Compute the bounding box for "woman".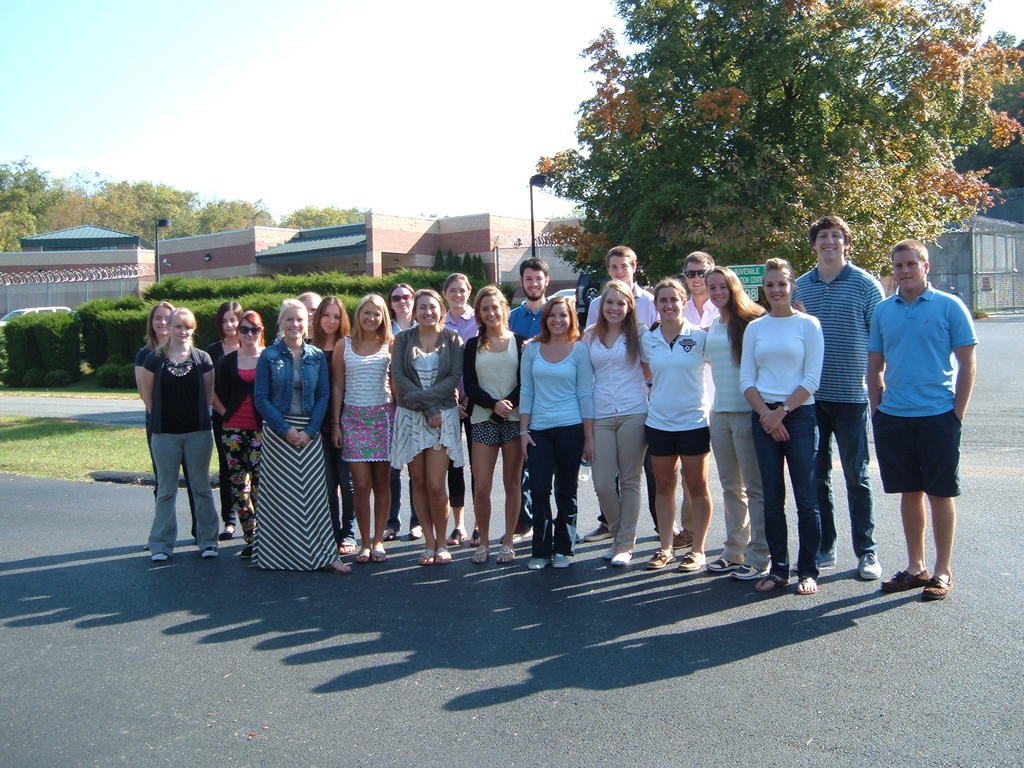
bbox(737, 254, 824, 591).
